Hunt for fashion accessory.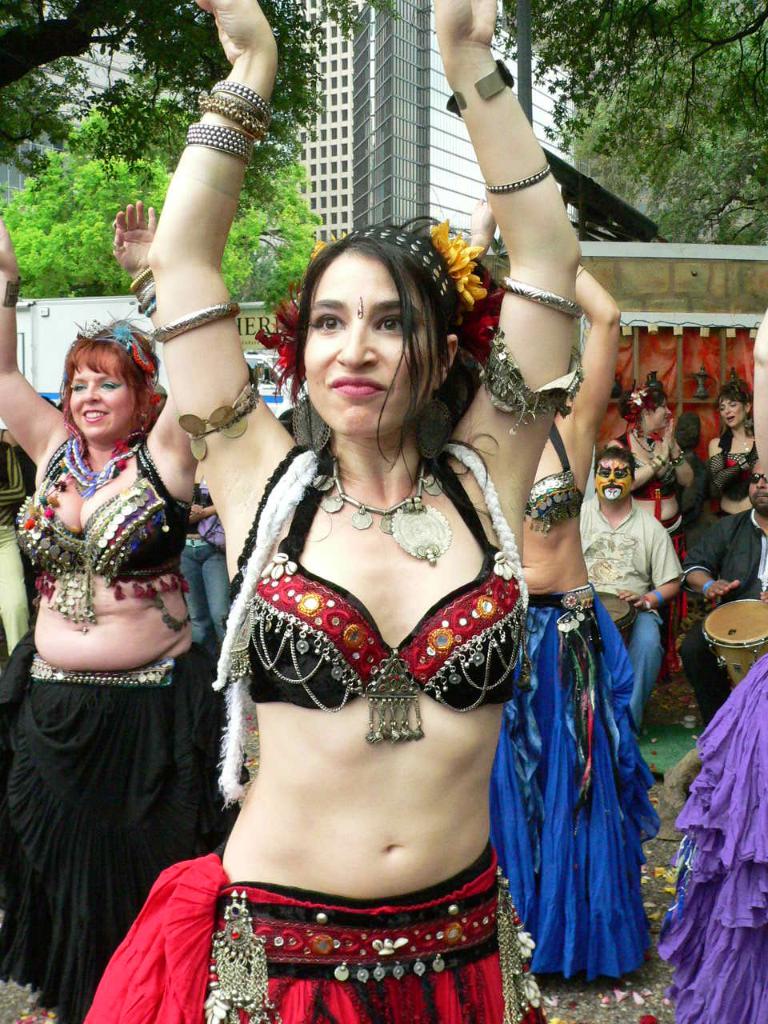
Hunted down at [153, 301, 241, 342].
